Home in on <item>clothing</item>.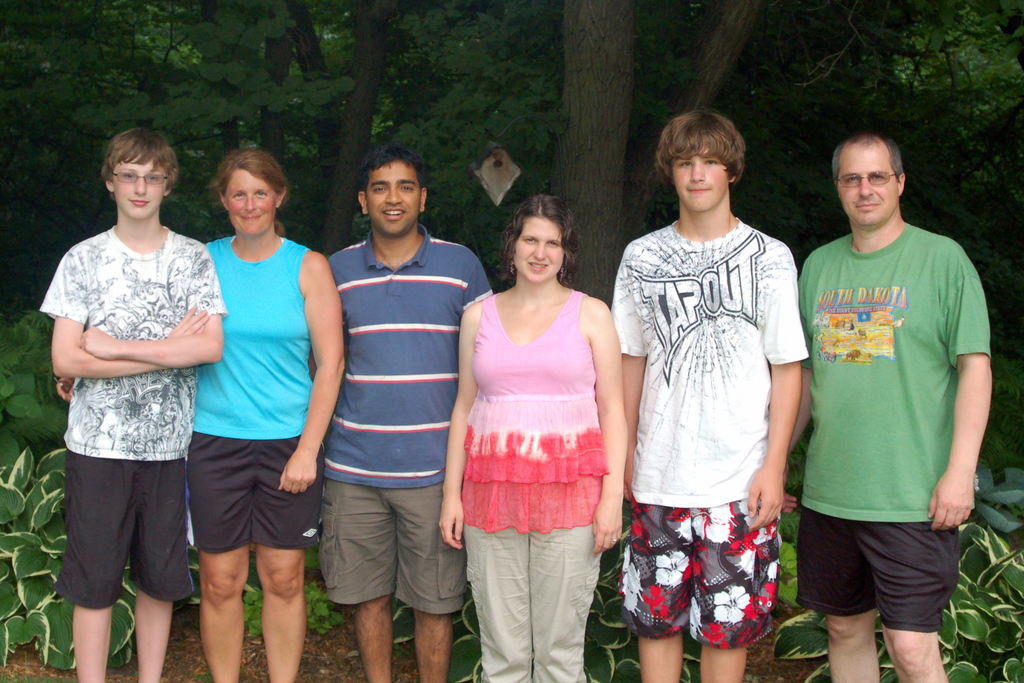
Homed in at [left=788, top=227, right=996, bottom=630].
